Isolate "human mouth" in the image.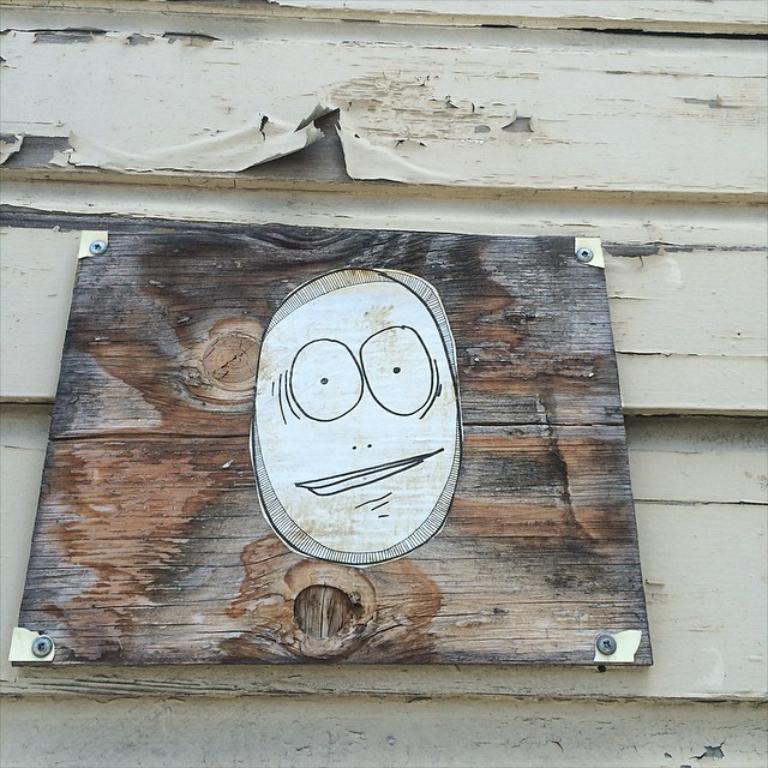
Isolated region: bbox=(295, 446, 443, 496).
